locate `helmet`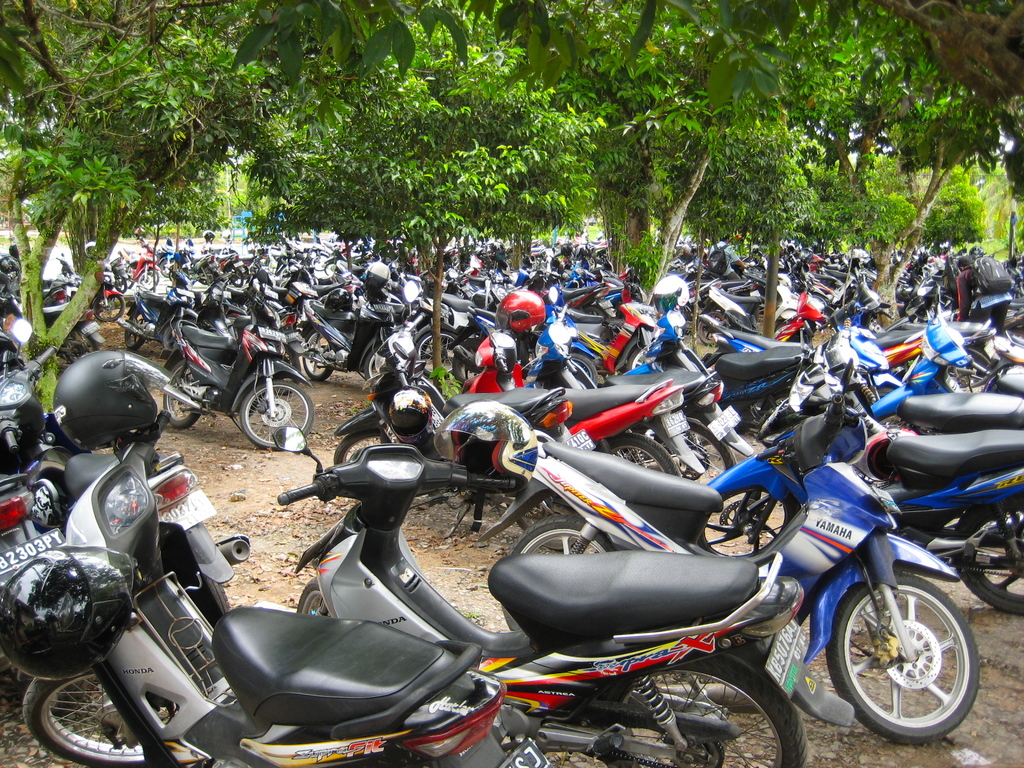
[left=173, top=241, right=196, bottom=273]
